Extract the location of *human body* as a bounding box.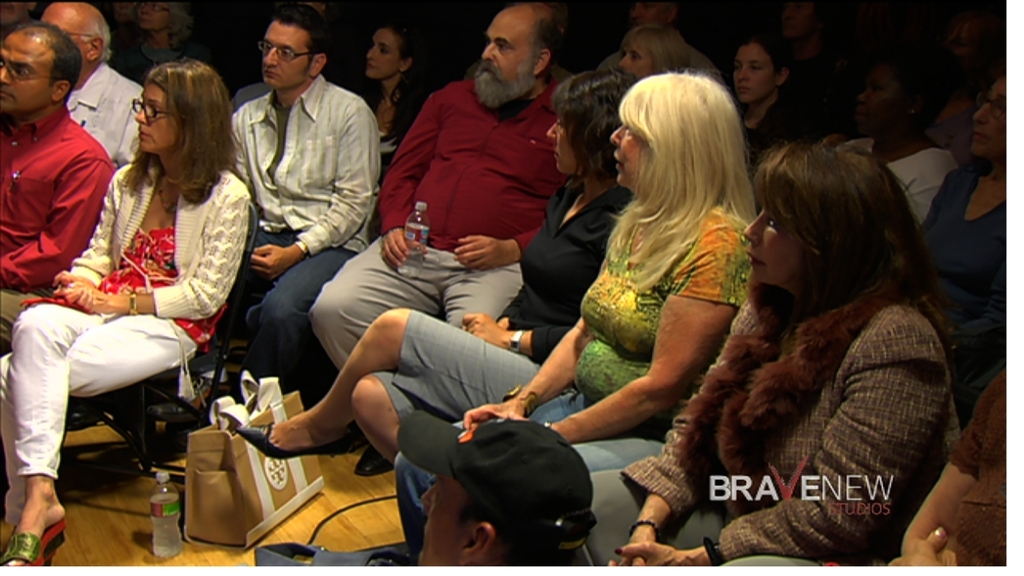
crop(813, 32, 949, 239).
